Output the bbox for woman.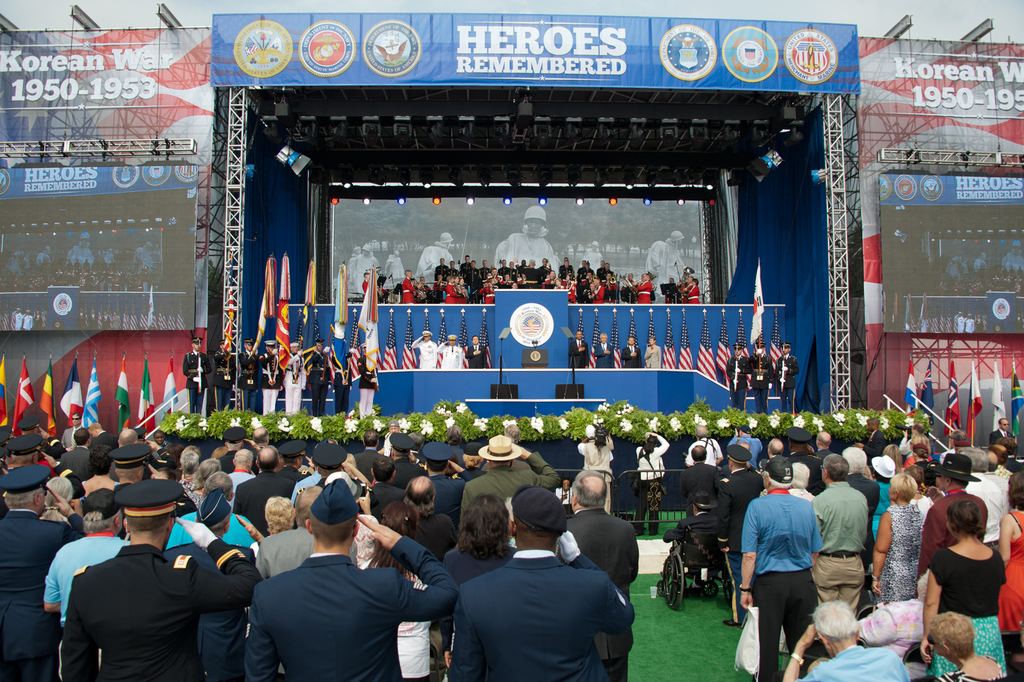
select_region(249, 494, 296, 556).
